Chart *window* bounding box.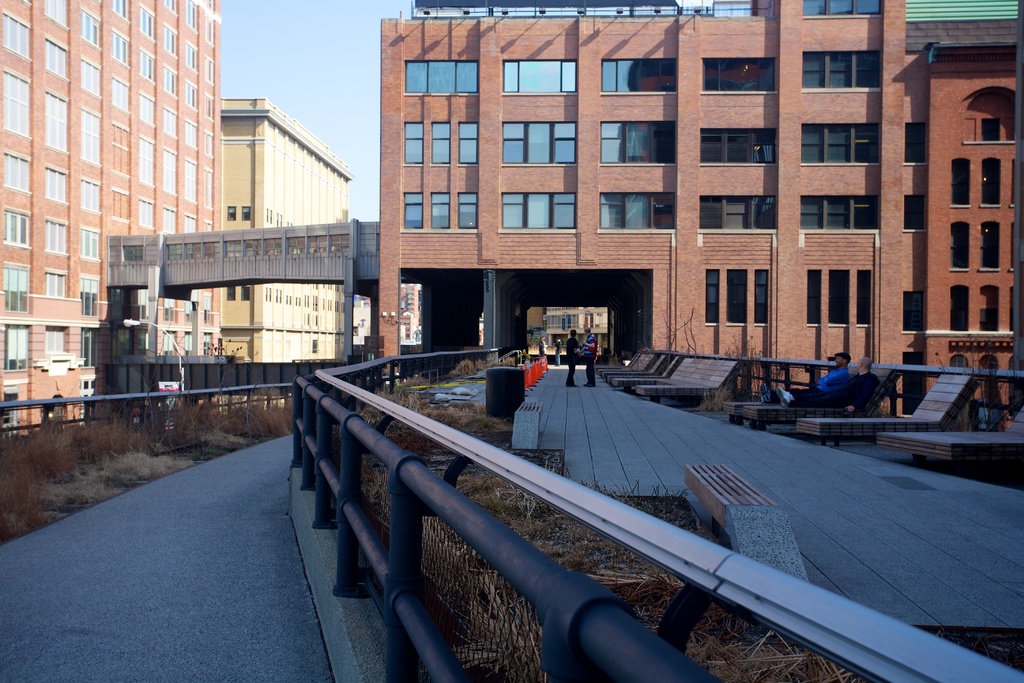
Charted: 186,117,198,152.
